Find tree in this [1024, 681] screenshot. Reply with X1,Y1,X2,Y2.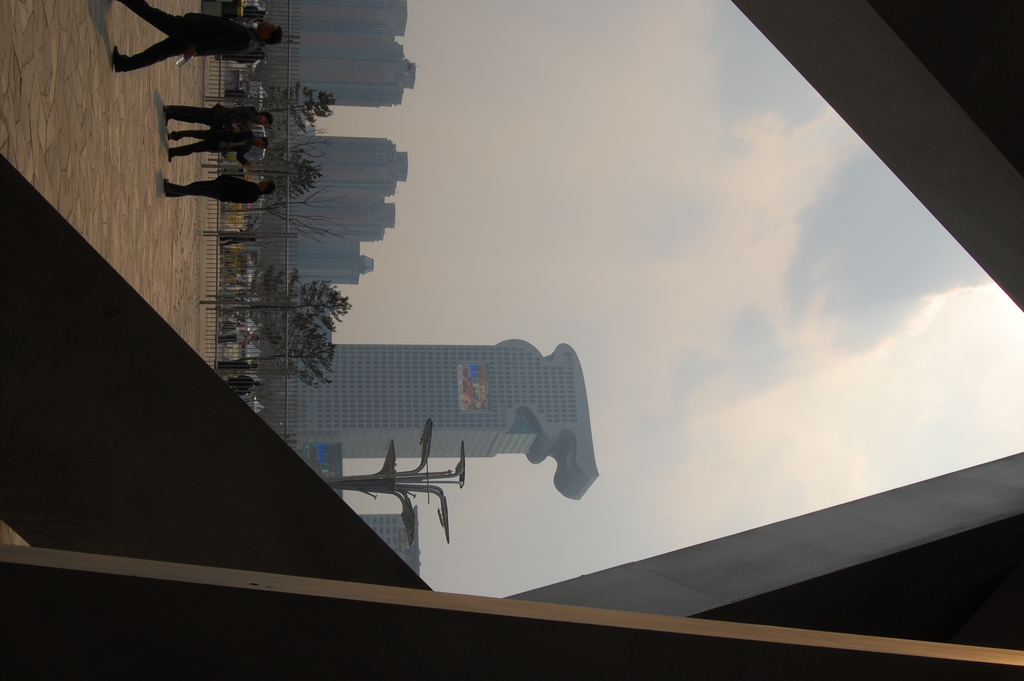
205,277,352,328.
